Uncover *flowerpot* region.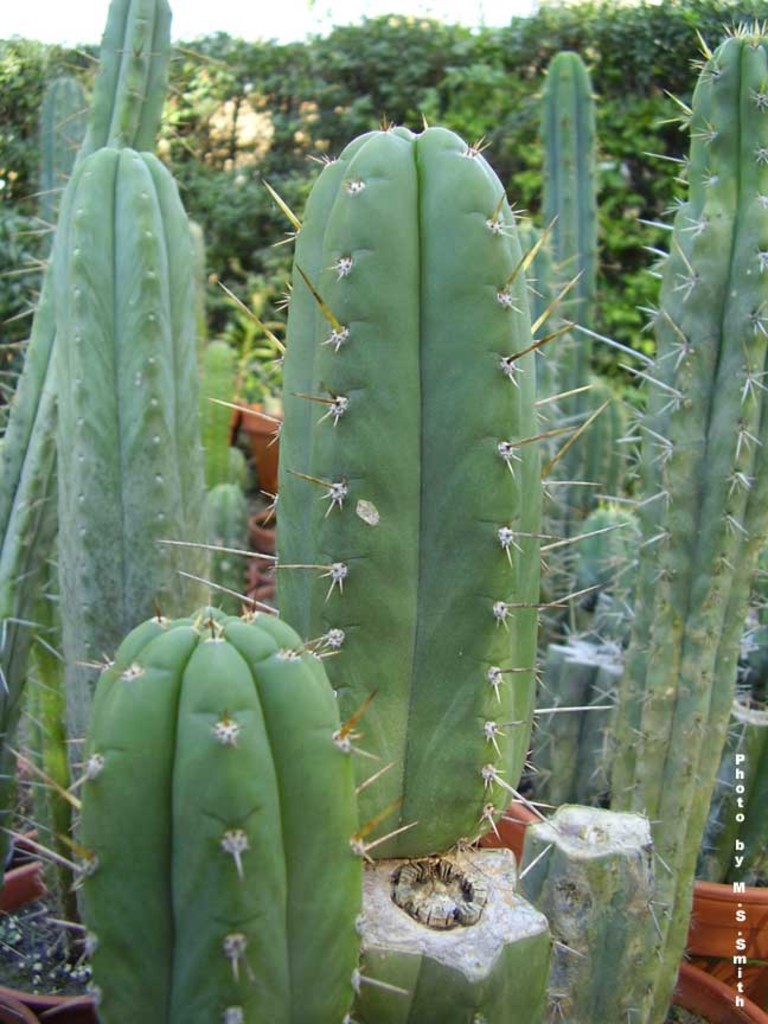
Uncovered: x1=0 y1=855 x2=97 y2=1018.
